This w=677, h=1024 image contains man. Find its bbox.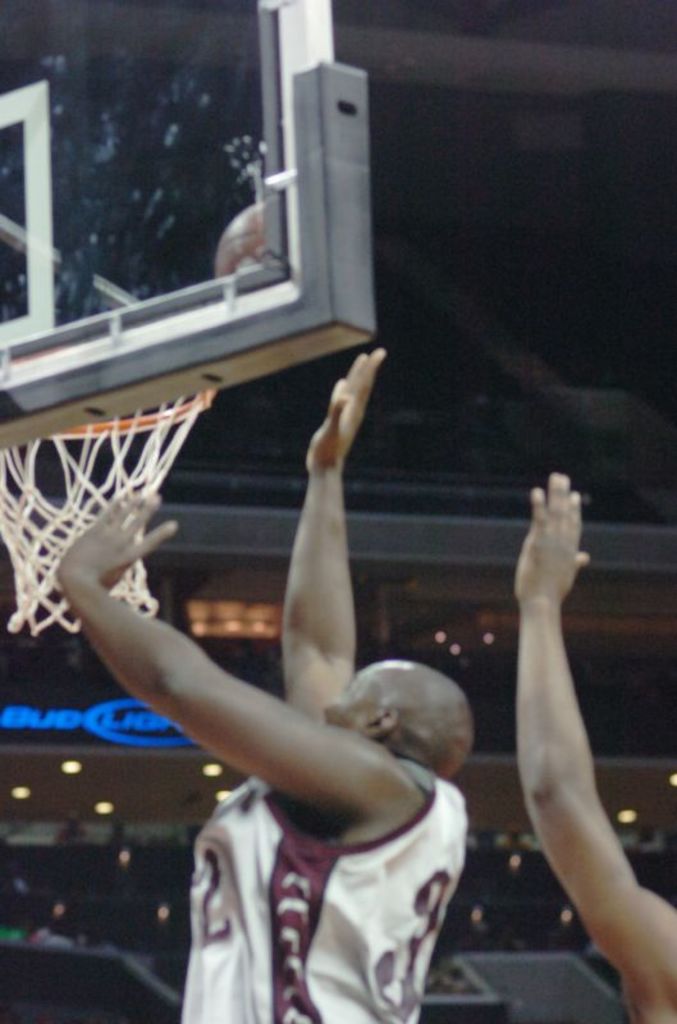
l=72, t=269, r=507, b=1010.
